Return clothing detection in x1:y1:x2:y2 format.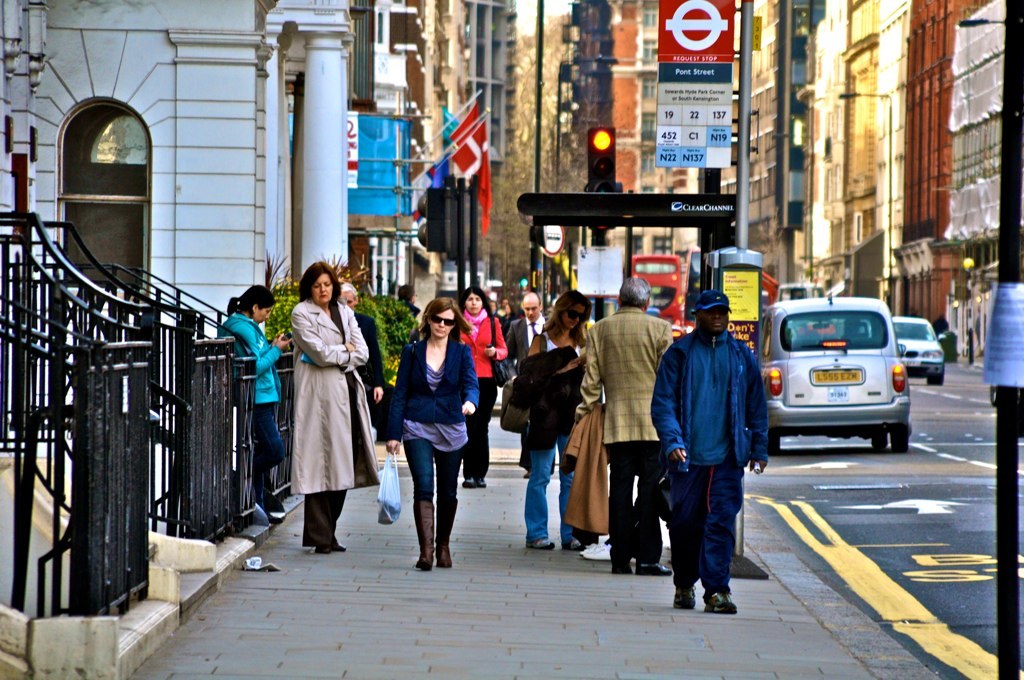
386:337:479:499.
